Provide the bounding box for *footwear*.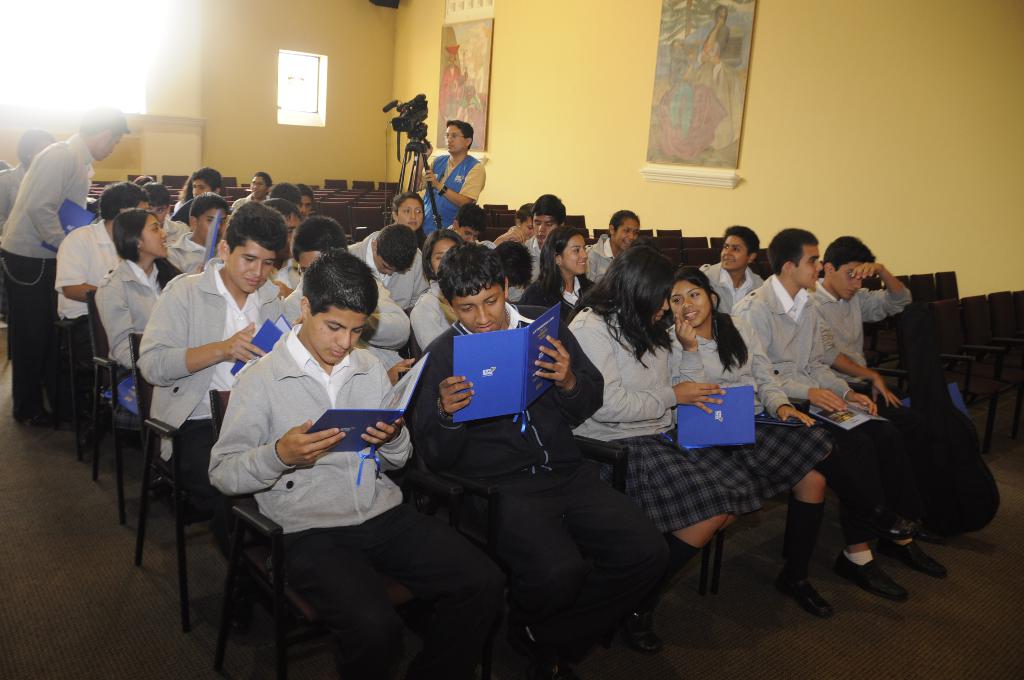
region(897, 544, 941, 583).
